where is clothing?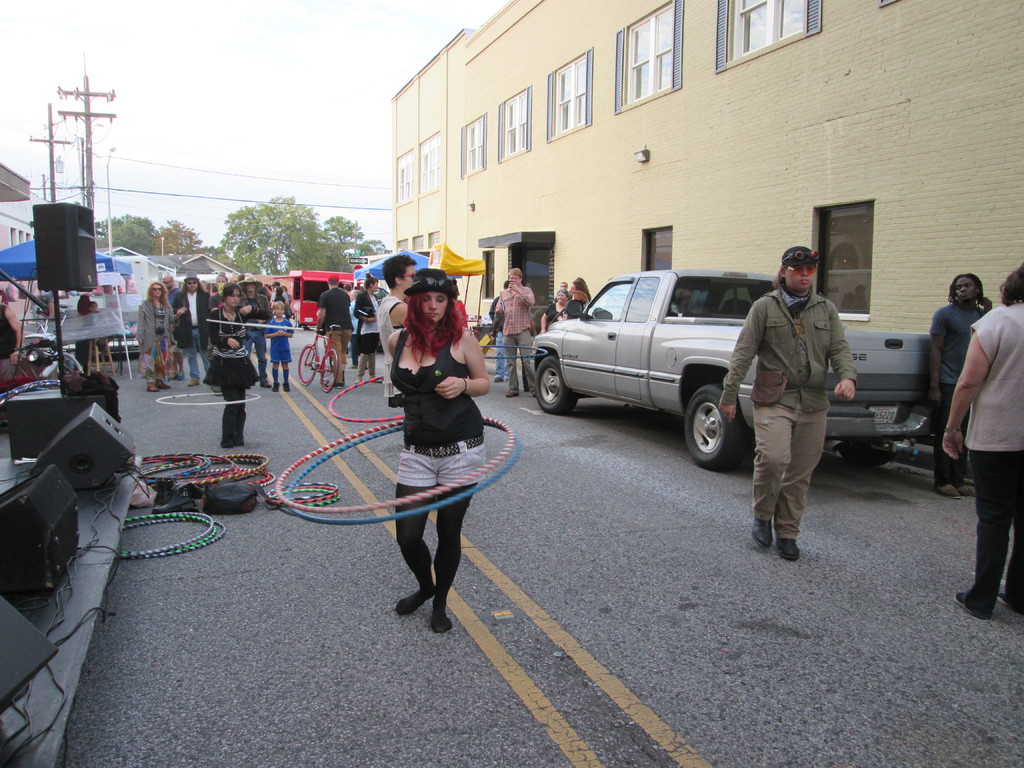
pyautogui.locateOnScreen(317, 286, 356, 383).
